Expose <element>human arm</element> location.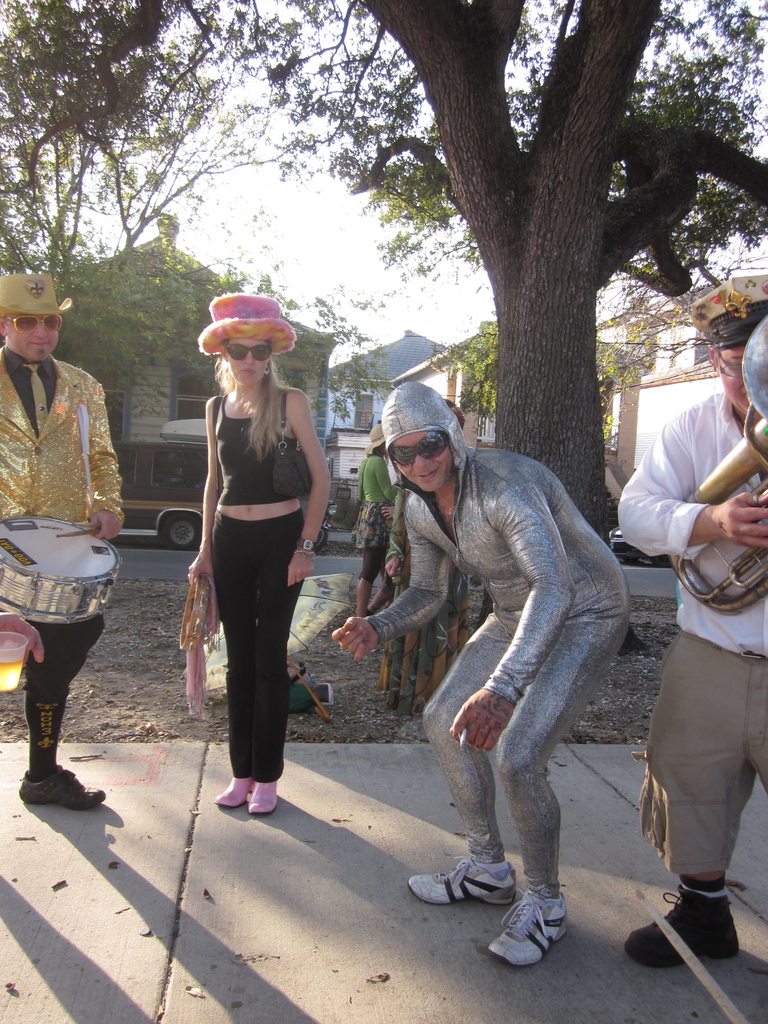
Exposed at detection(618, 426, 767, 559).
